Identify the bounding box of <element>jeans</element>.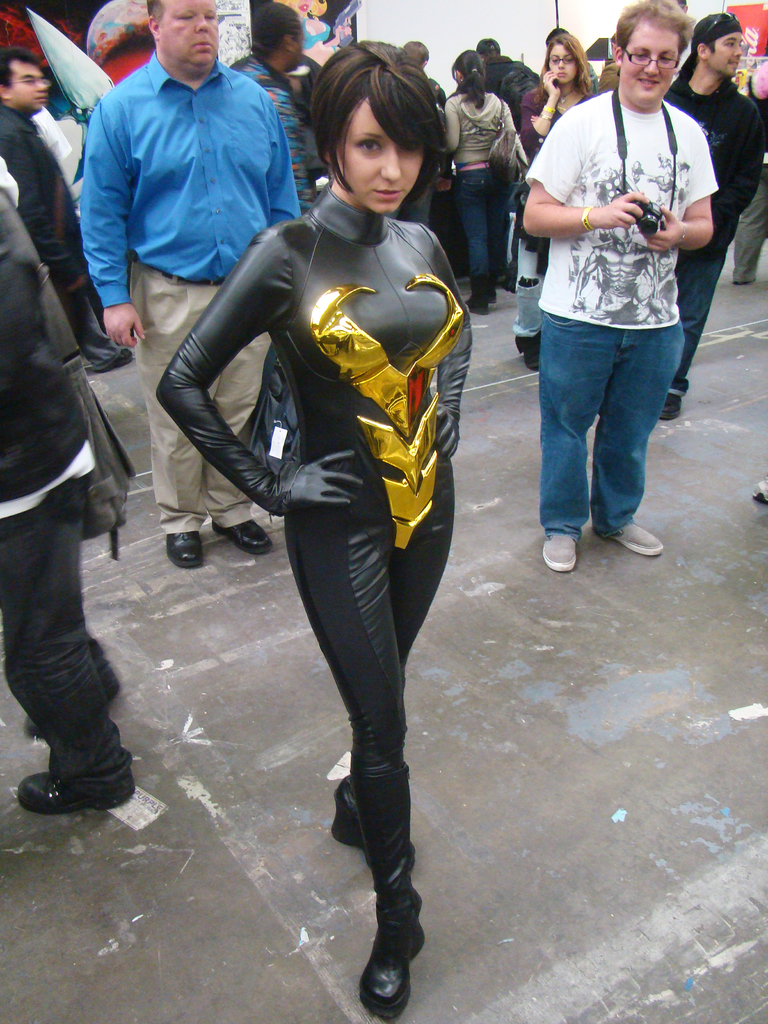
box(539, 285, 685, 557).
